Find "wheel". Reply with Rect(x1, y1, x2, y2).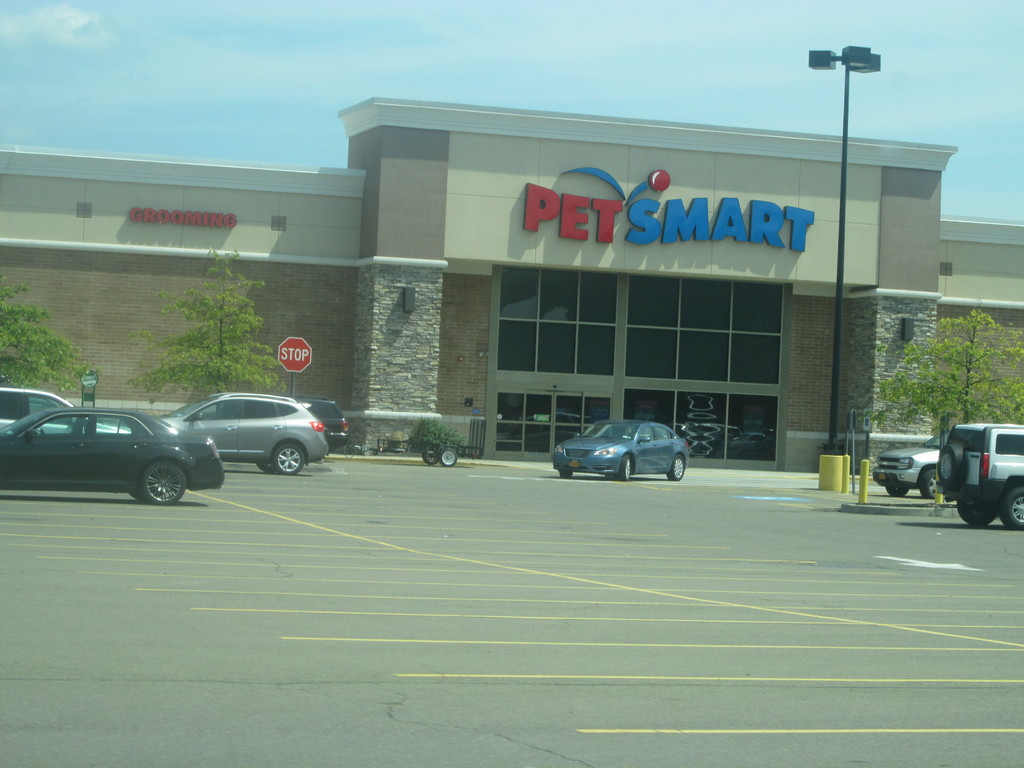
Rect(126, 492, 140, 500).
